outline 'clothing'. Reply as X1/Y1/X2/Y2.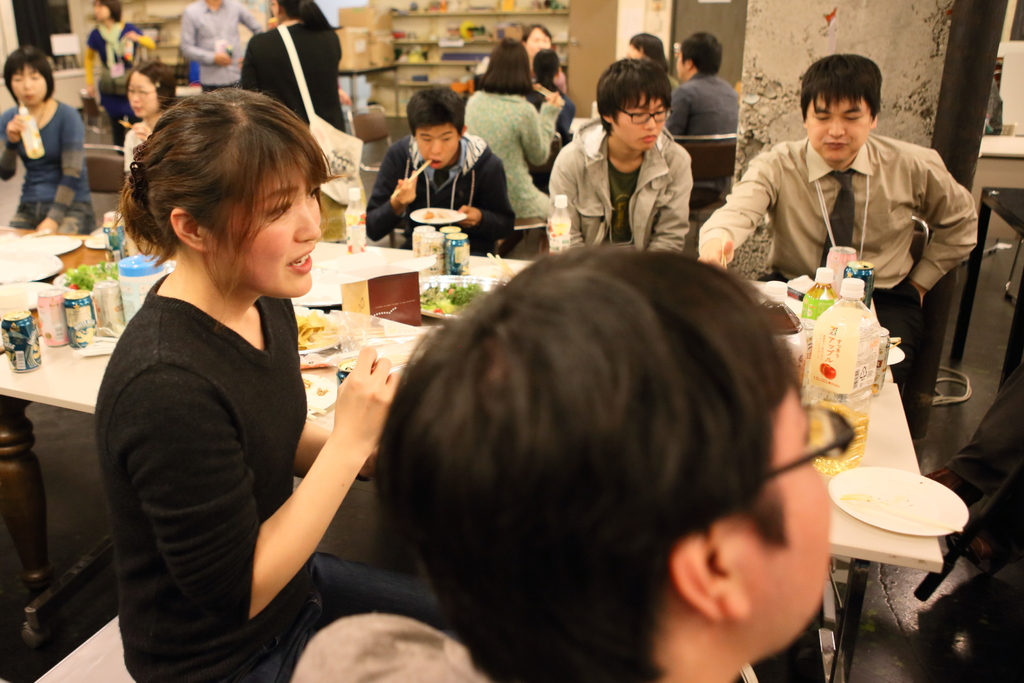
685/132/984/413.
